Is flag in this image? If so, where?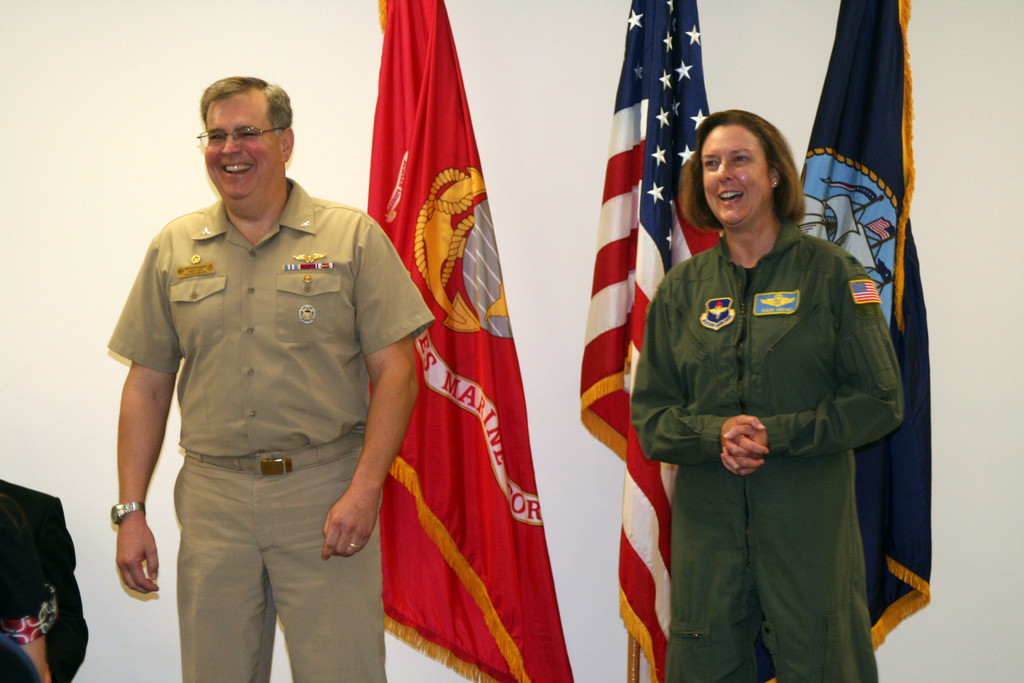
Yes, at select_region(801, 0, 929, 649).
